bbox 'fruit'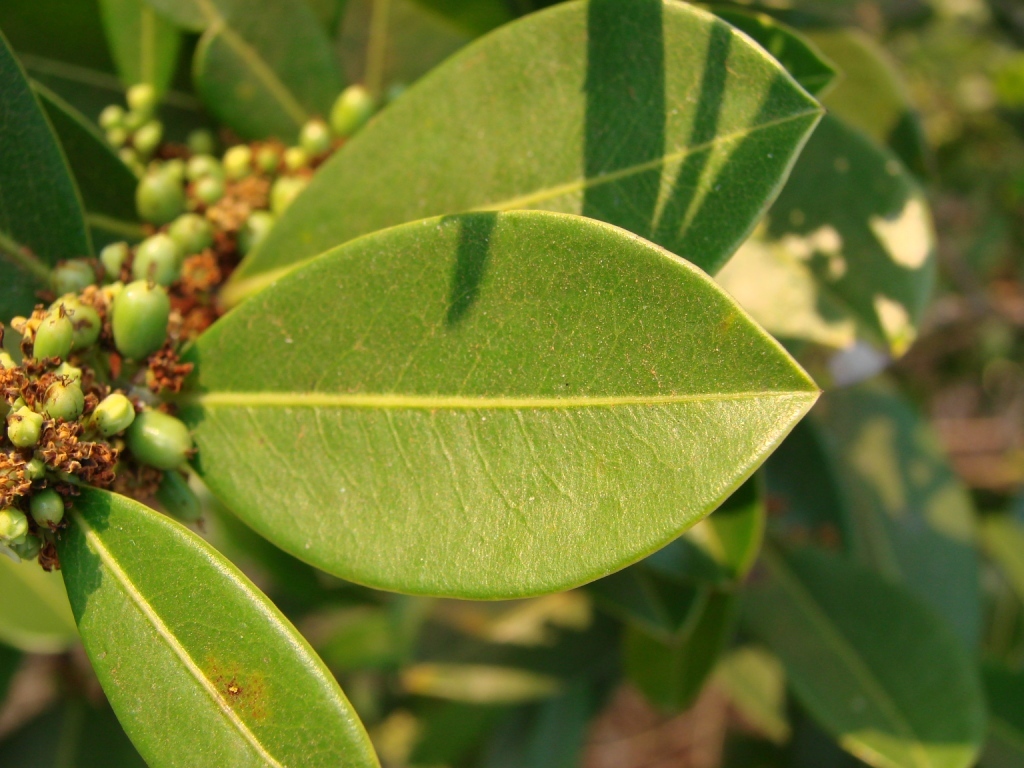
bbox=(95, 389, 134, 437)
